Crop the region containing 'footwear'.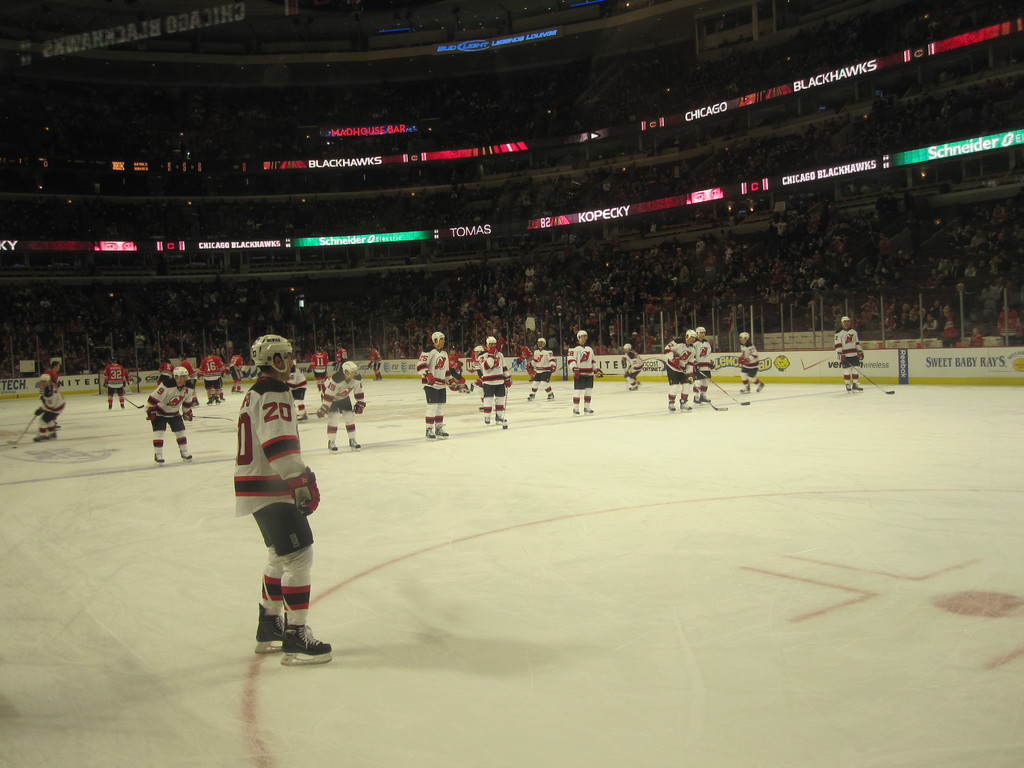
Crop region: (x1=328, y1=431, x2=340, y2=454).
